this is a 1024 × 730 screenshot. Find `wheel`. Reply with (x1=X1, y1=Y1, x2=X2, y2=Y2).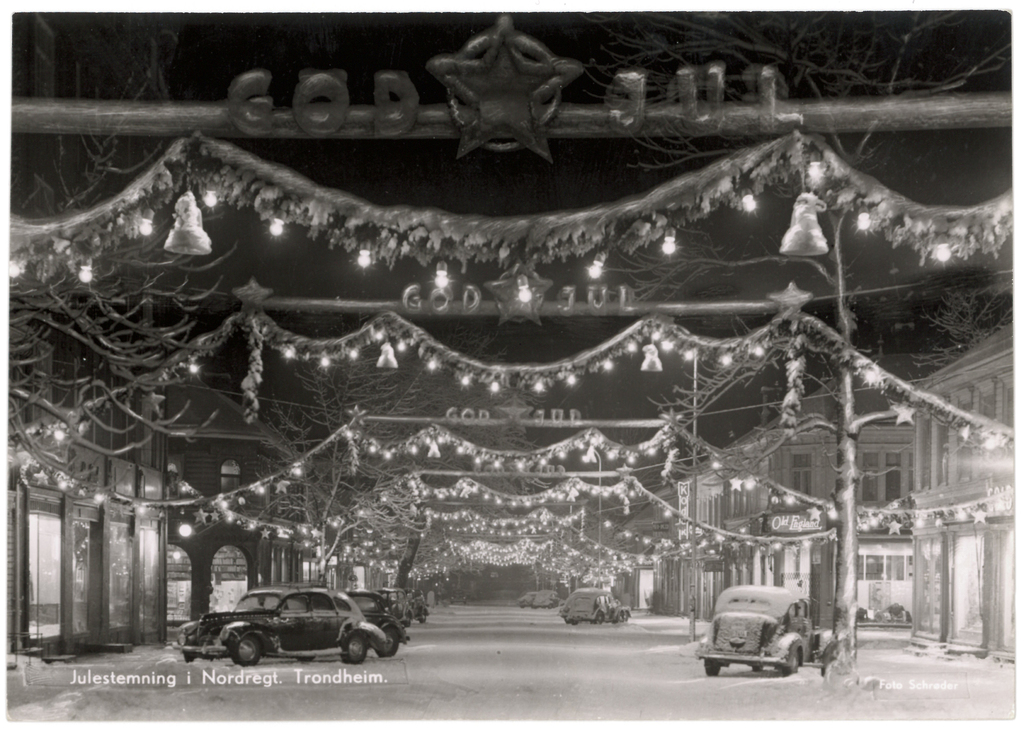
(x1=782, y1=648, x2=800, y2=676).
